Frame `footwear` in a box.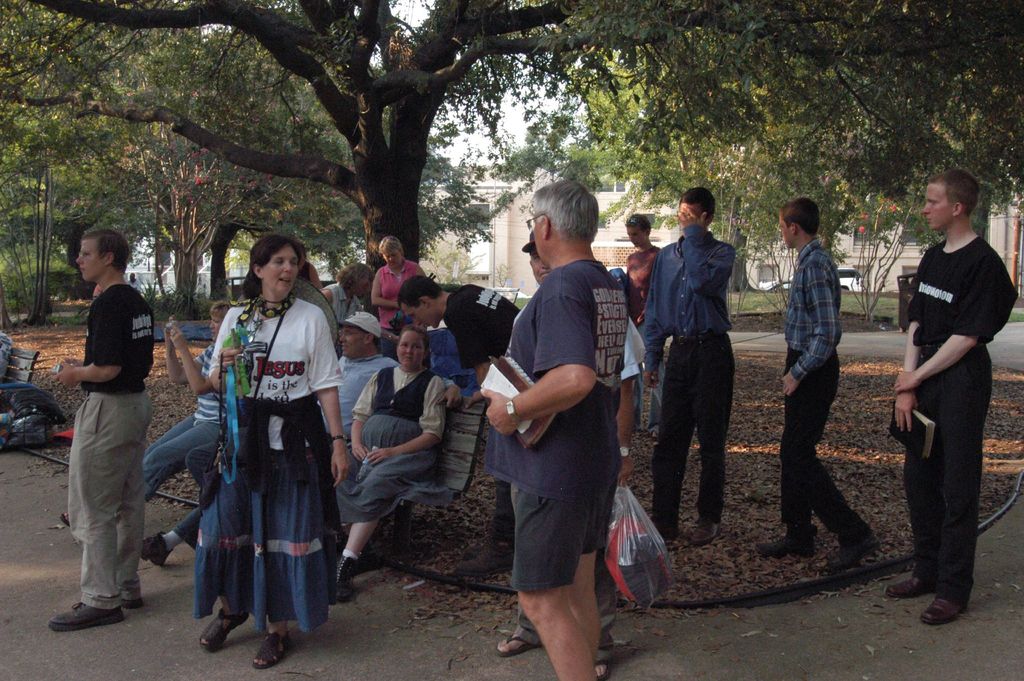
51/580/126/640.
